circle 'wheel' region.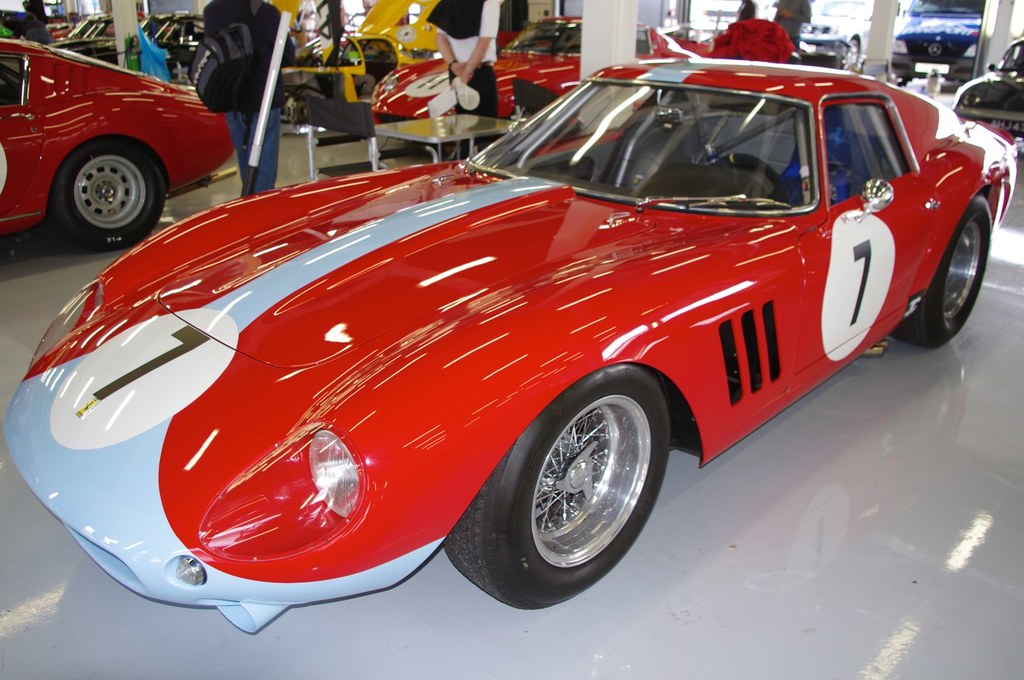
Region: 716:156:789:206.
